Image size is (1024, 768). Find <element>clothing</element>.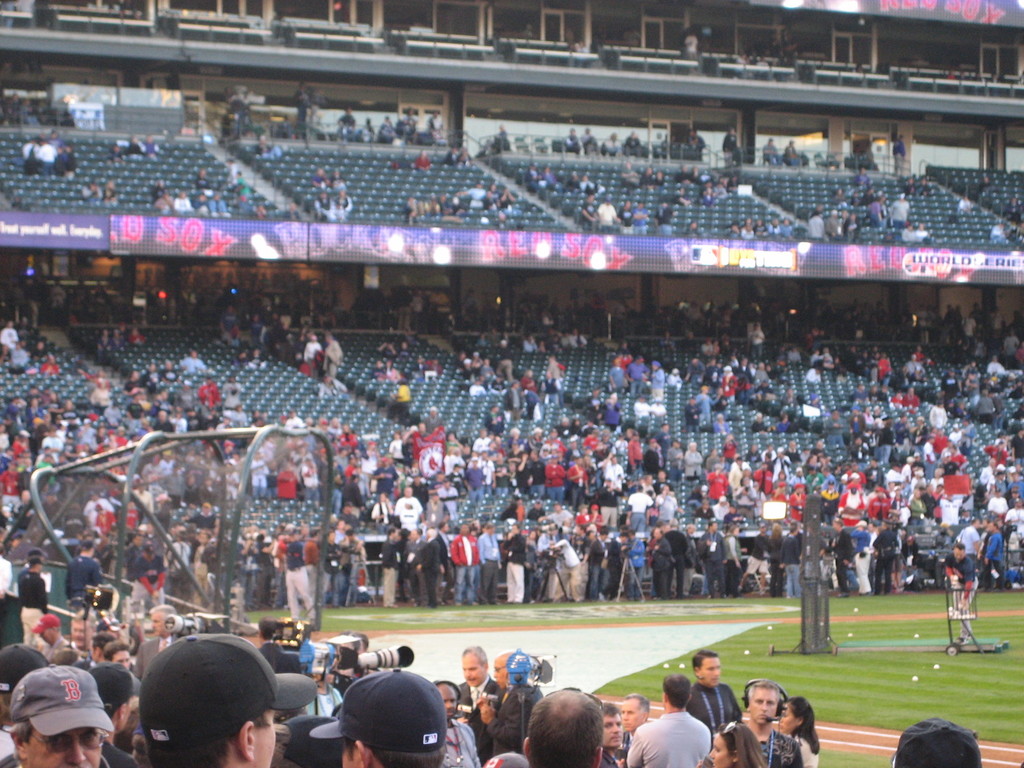
detection(598, 492, 618, 524).
